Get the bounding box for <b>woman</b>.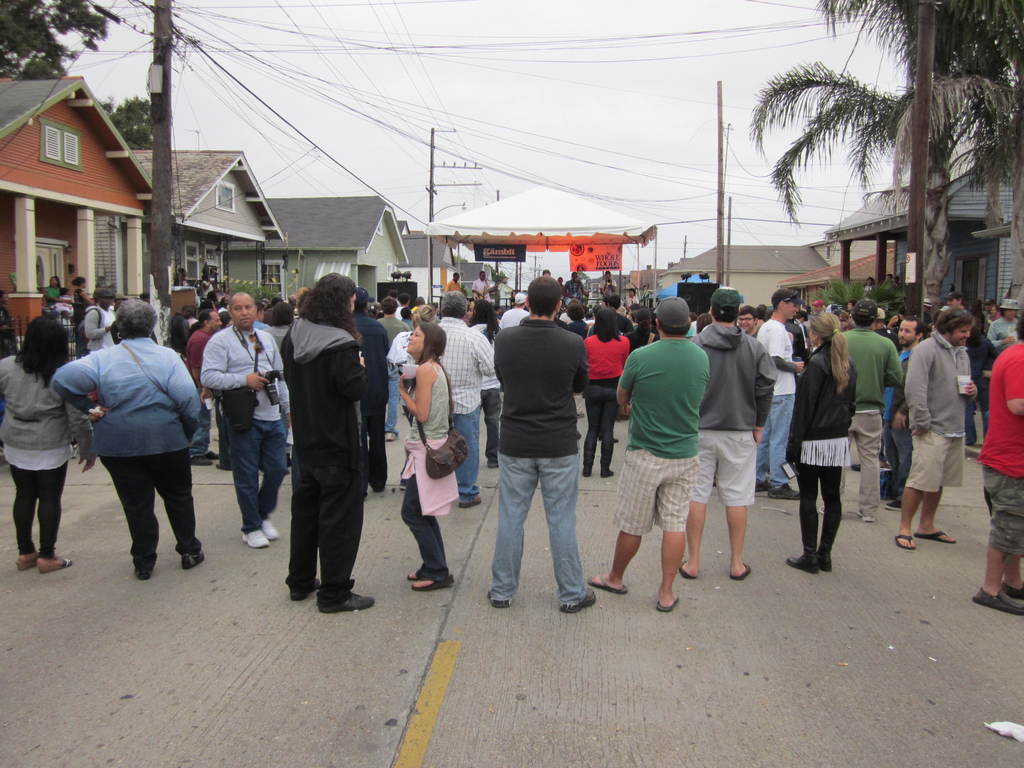
crop(582, 305, 632, 479).
